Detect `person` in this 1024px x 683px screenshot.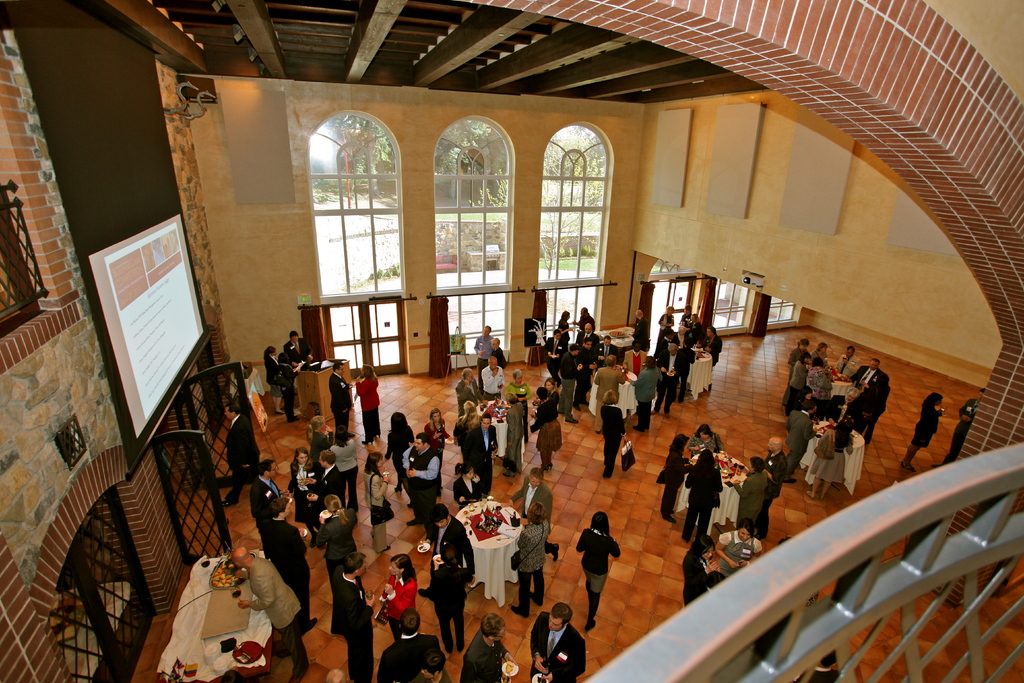
Detection: x1=486 y1=341 x2=513 y2=374.
